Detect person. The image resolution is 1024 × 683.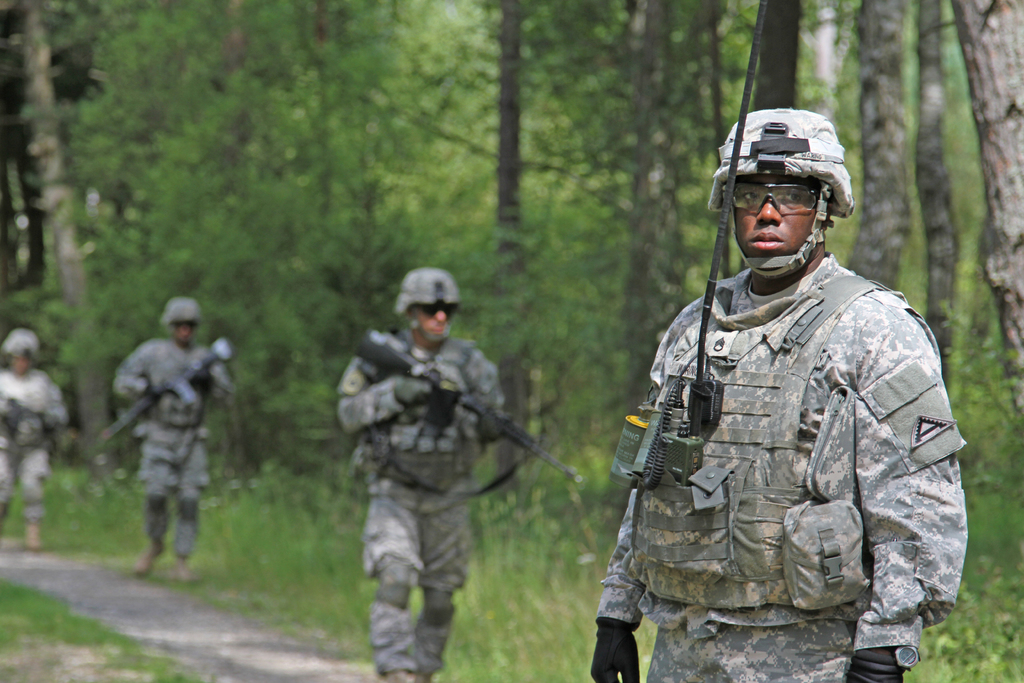
box(111, 295, 232, 582).
